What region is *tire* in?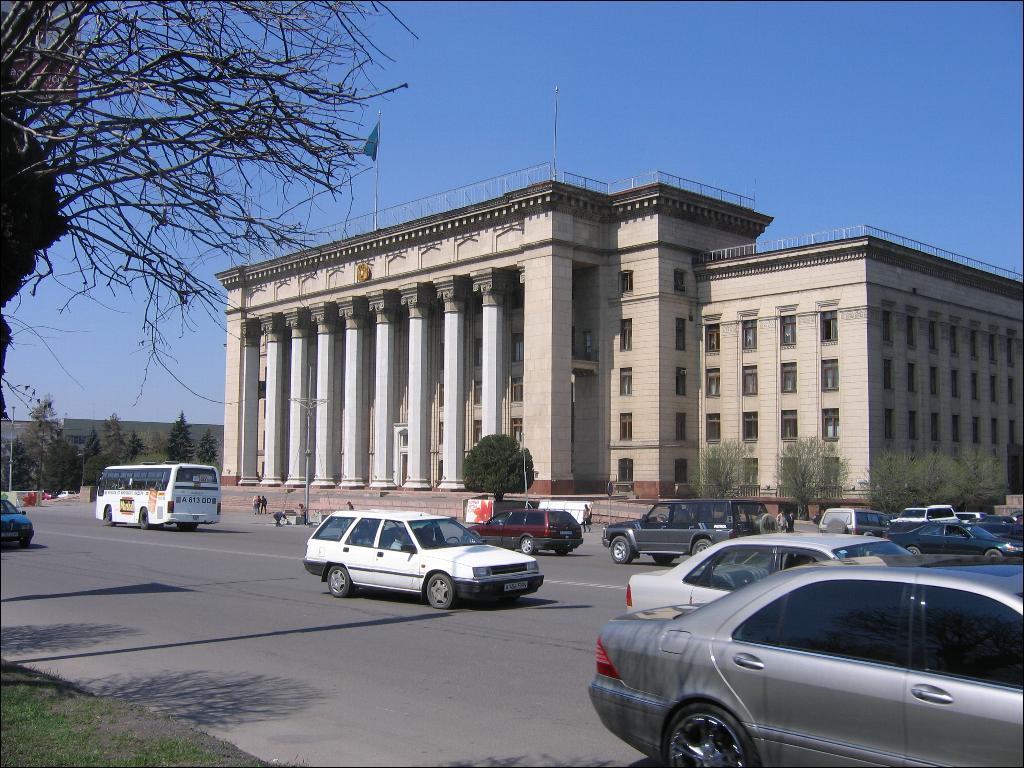
l=421, t=570, r=456, b=610.
